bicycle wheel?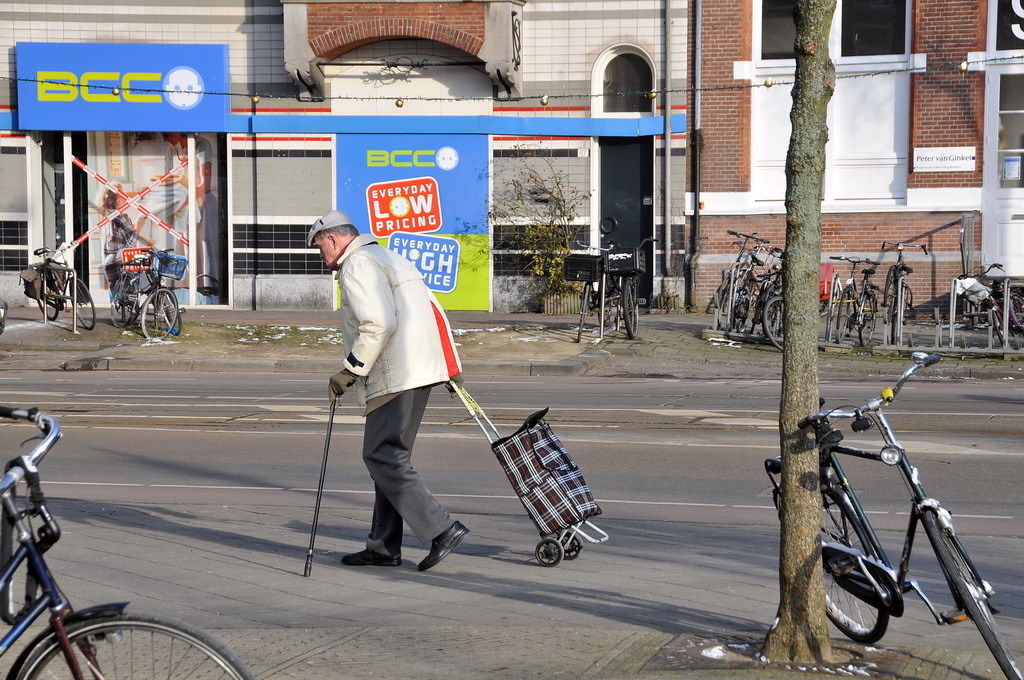
bbox=(620, 280, 639, 339)
